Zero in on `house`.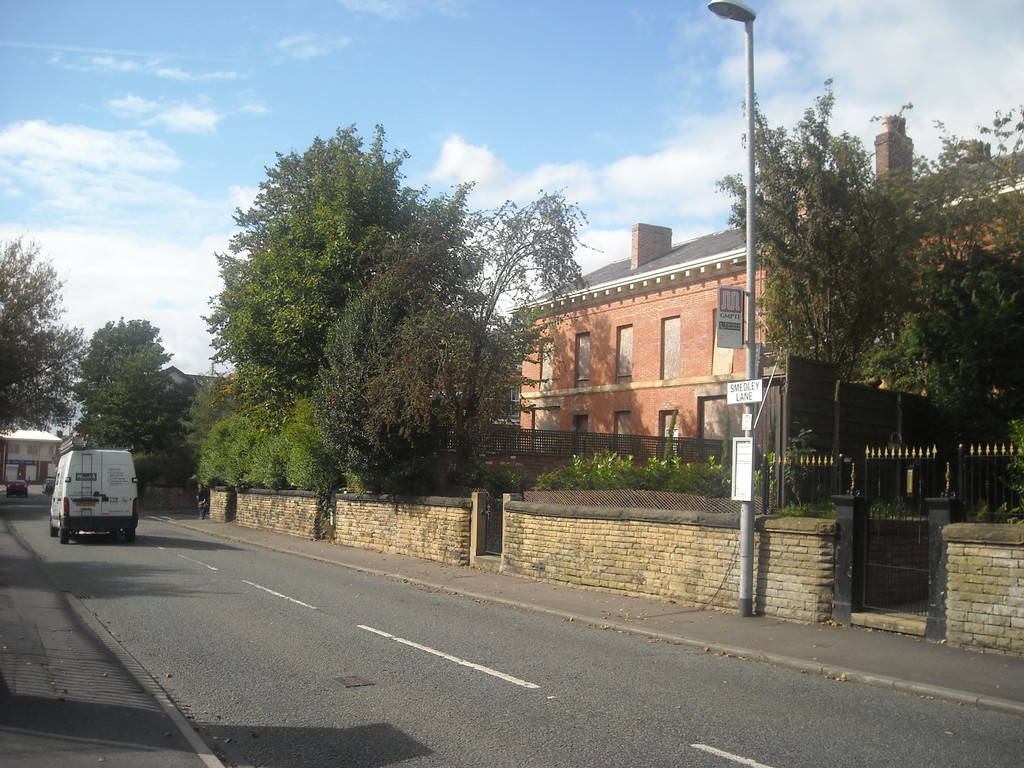
Zeroed in: crop(508, 95, 1023, 498).
